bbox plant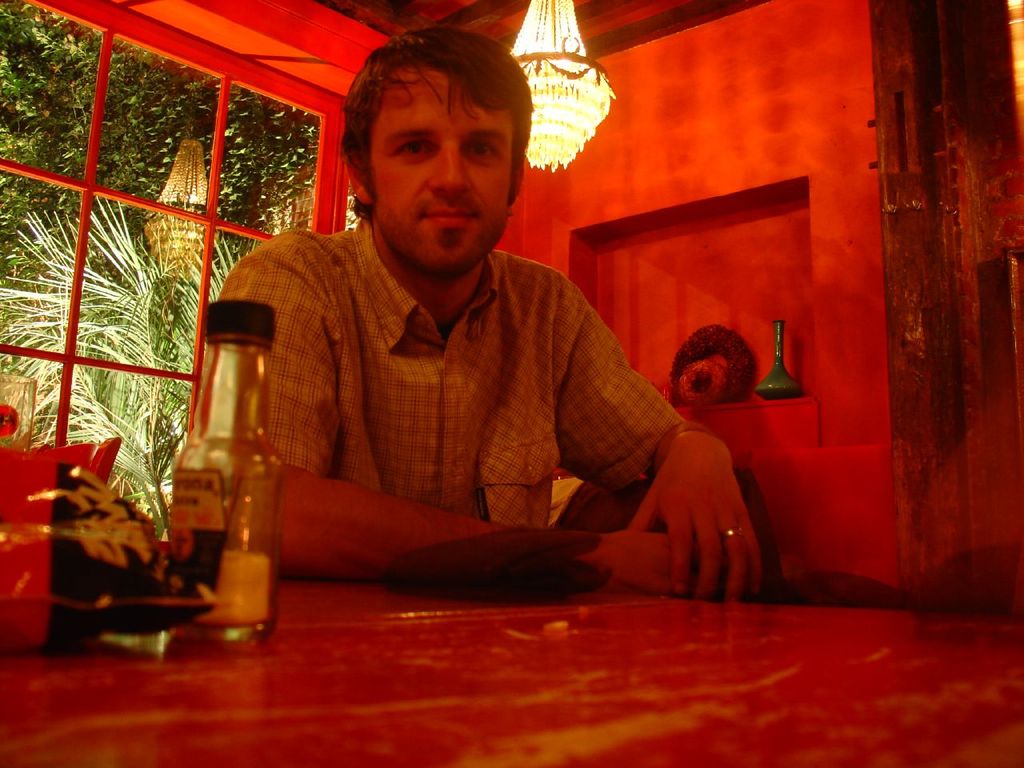
<region>0, 155, 327, 570</region>
